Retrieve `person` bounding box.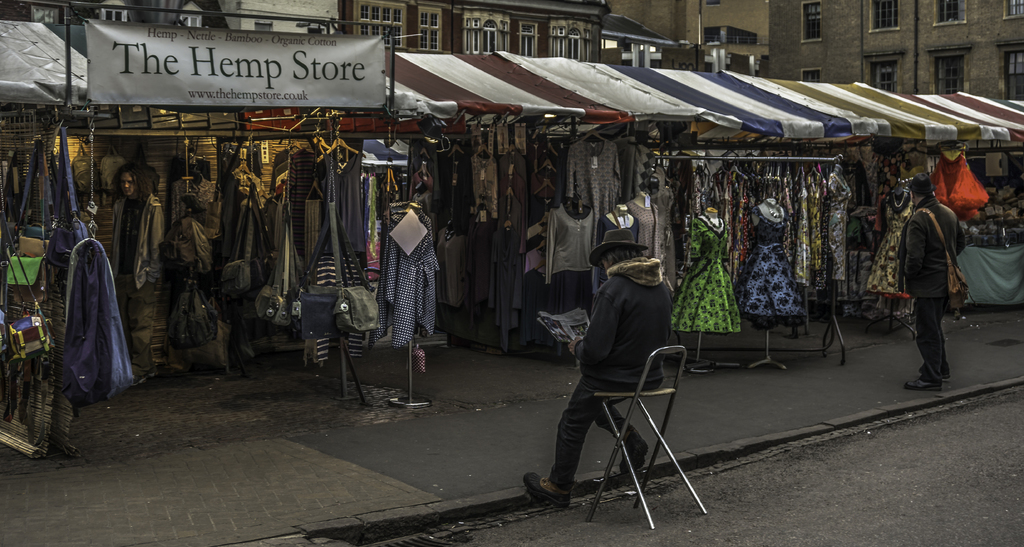
Bounding box: (x1=109, y1=161, x2=164, y2=384).
